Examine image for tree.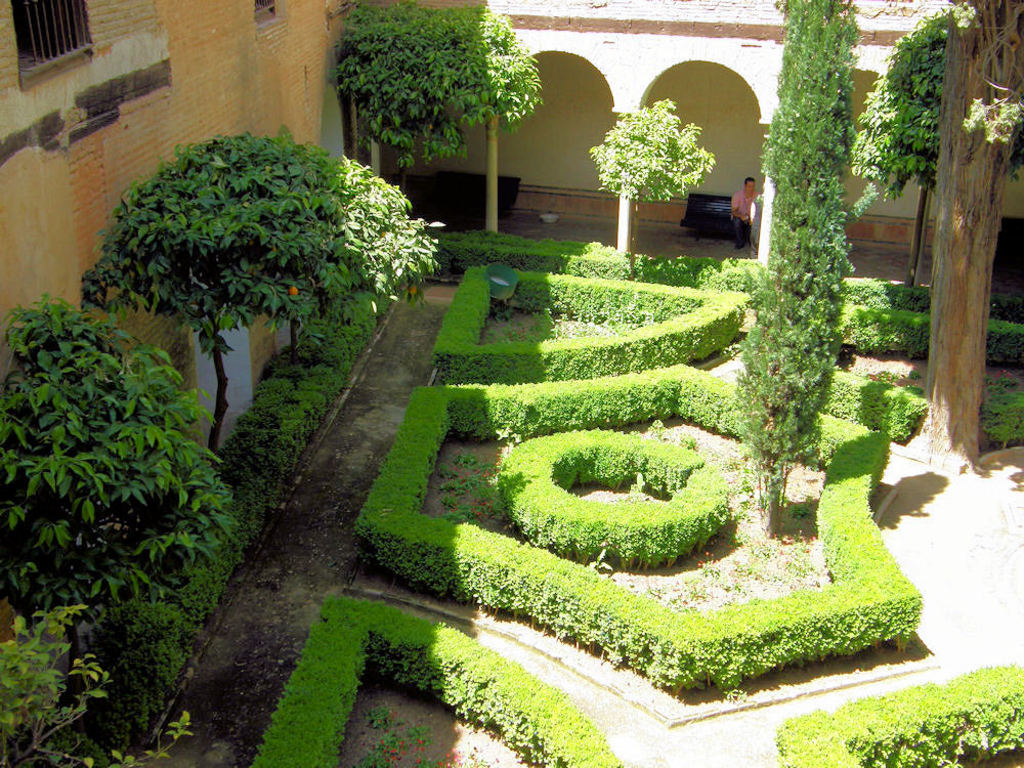
Examination result: 707, 0, 888, 594.
